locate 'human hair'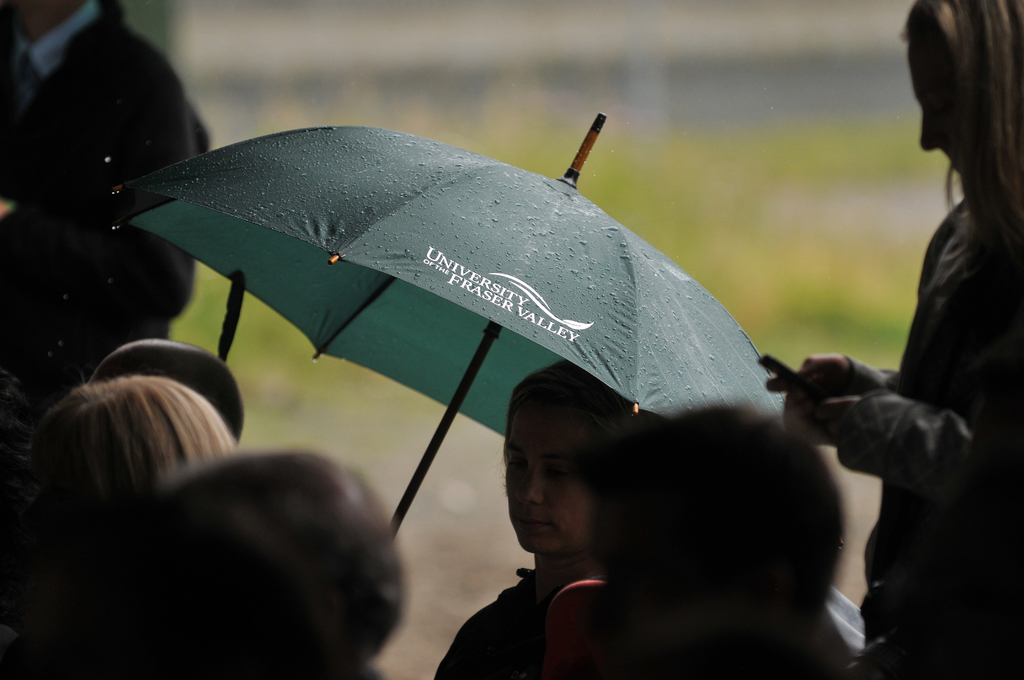
x1=912, y1=0, x2=1023, y2=220
